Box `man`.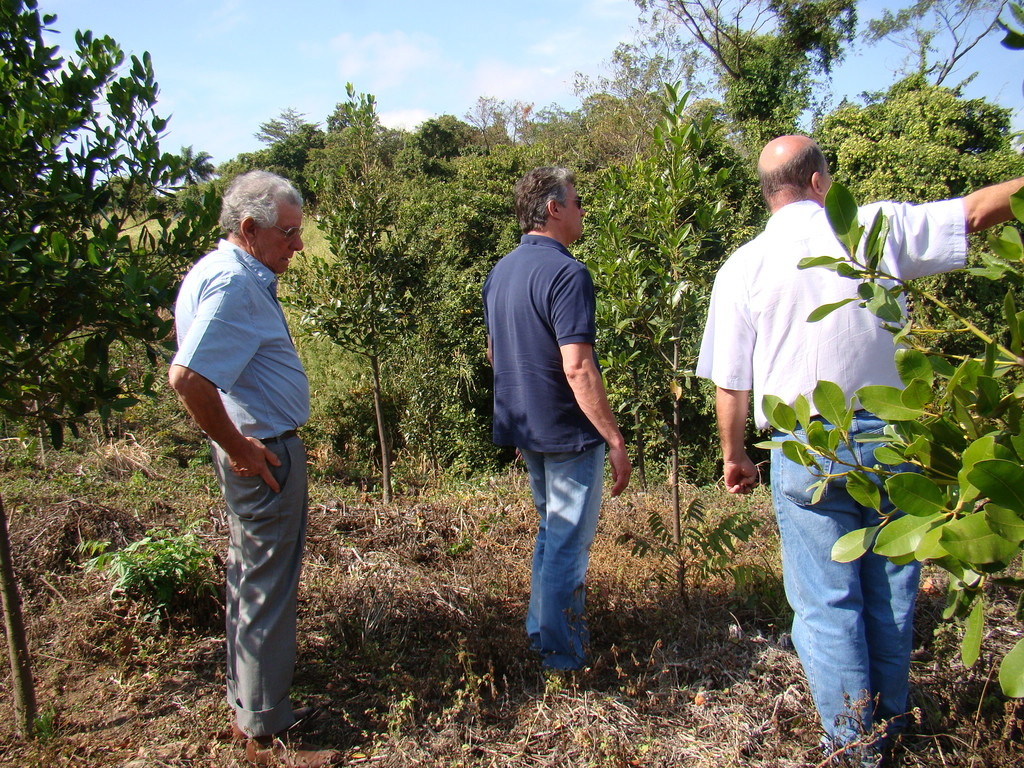
[697,130,1023,767].
